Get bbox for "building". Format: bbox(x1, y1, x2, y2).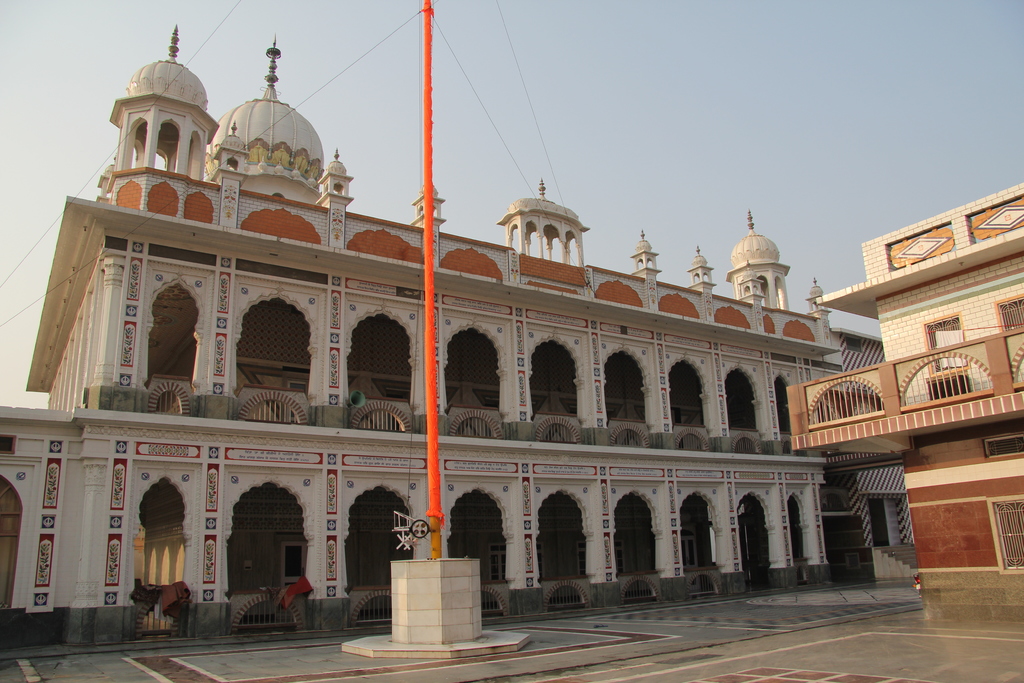
bbox(780, 183, 1023, 579).
